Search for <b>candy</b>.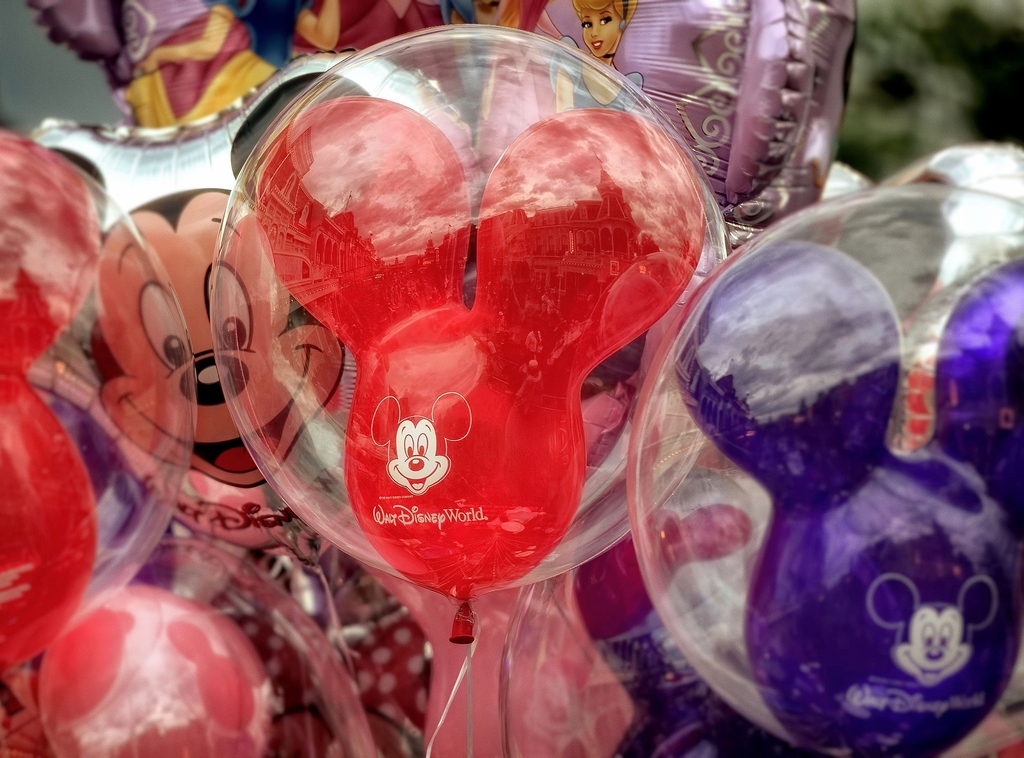
Found at 657:235:1018:745.
